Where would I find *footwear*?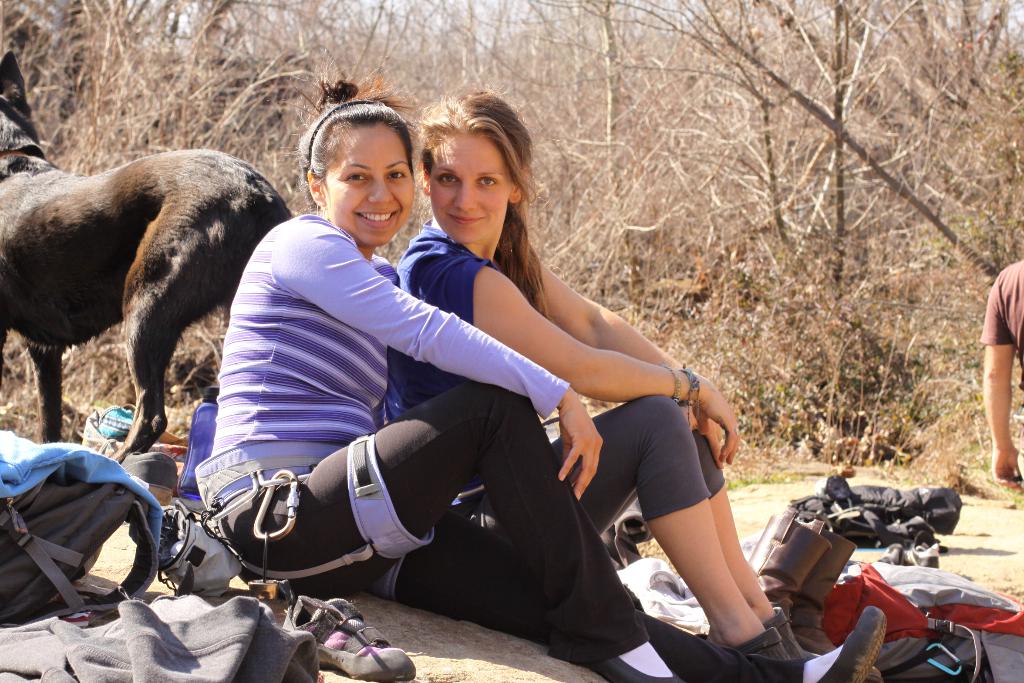
At (x1=737, y1=630, x2=788, y2=661).
